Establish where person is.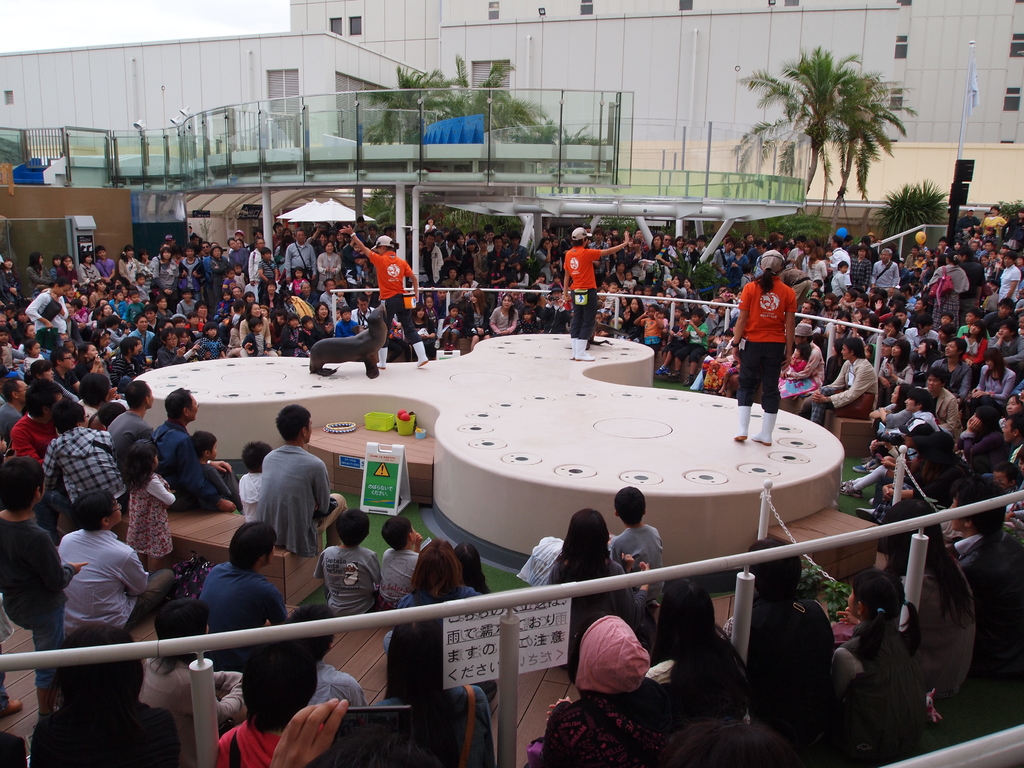
Established at BBox(779, 321, 823, 412).
